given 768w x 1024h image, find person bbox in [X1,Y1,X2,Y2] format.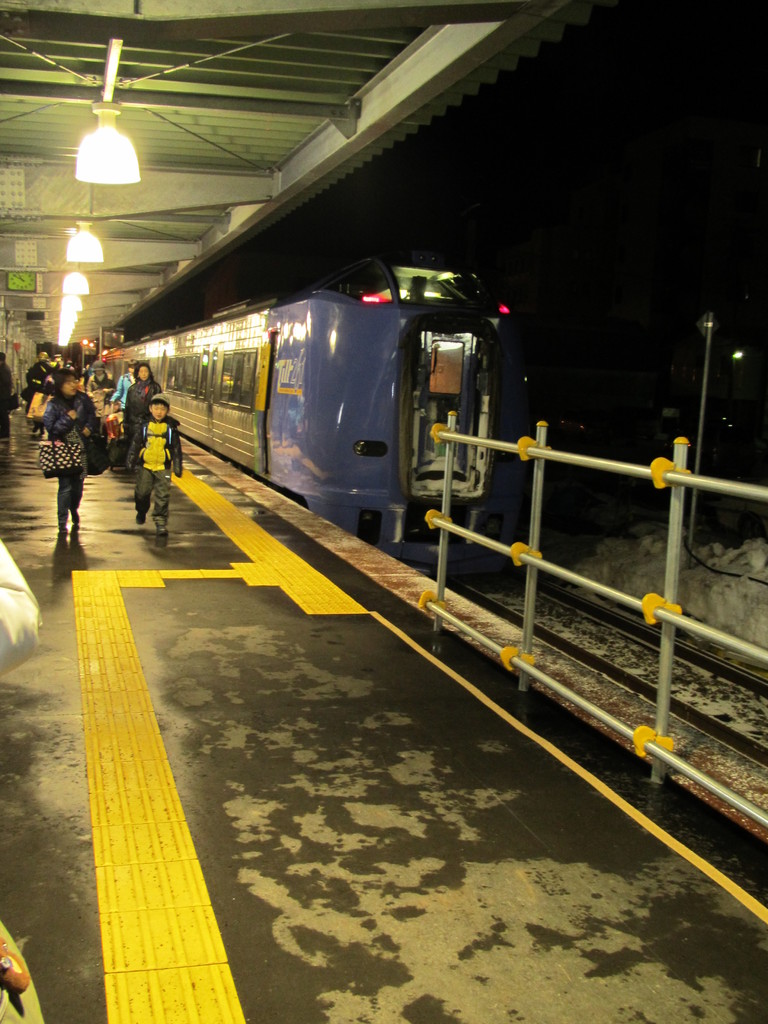
[124,364,162,440].
